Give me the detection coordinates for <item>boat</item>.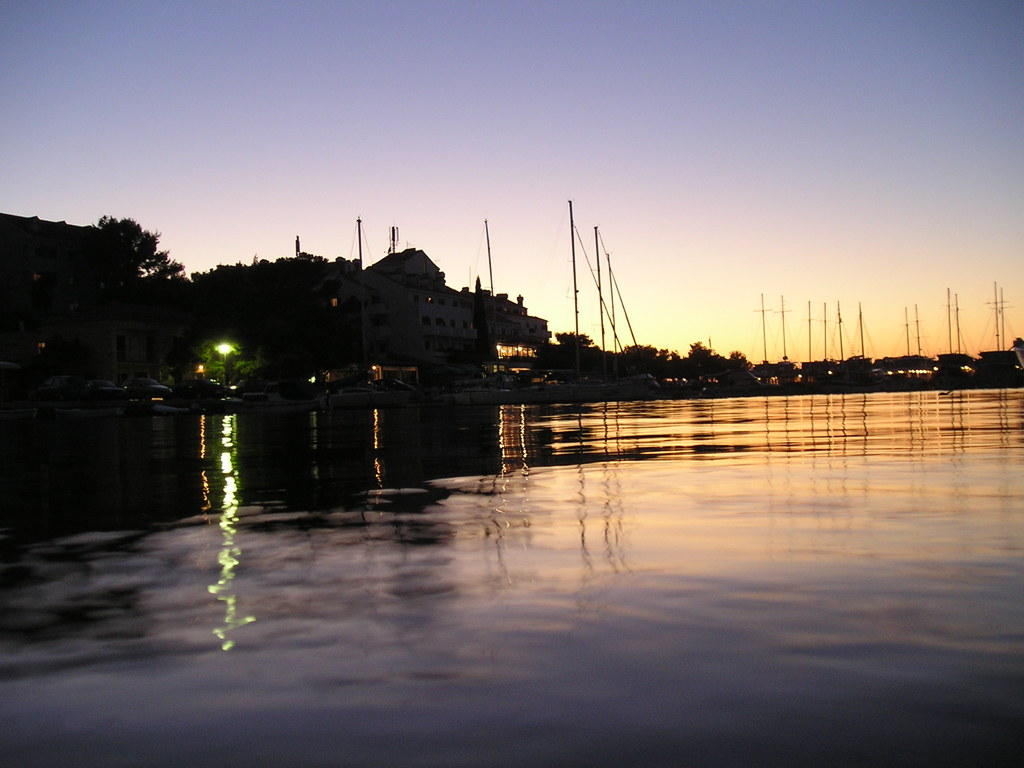
region(593, 222, 670, 399).
